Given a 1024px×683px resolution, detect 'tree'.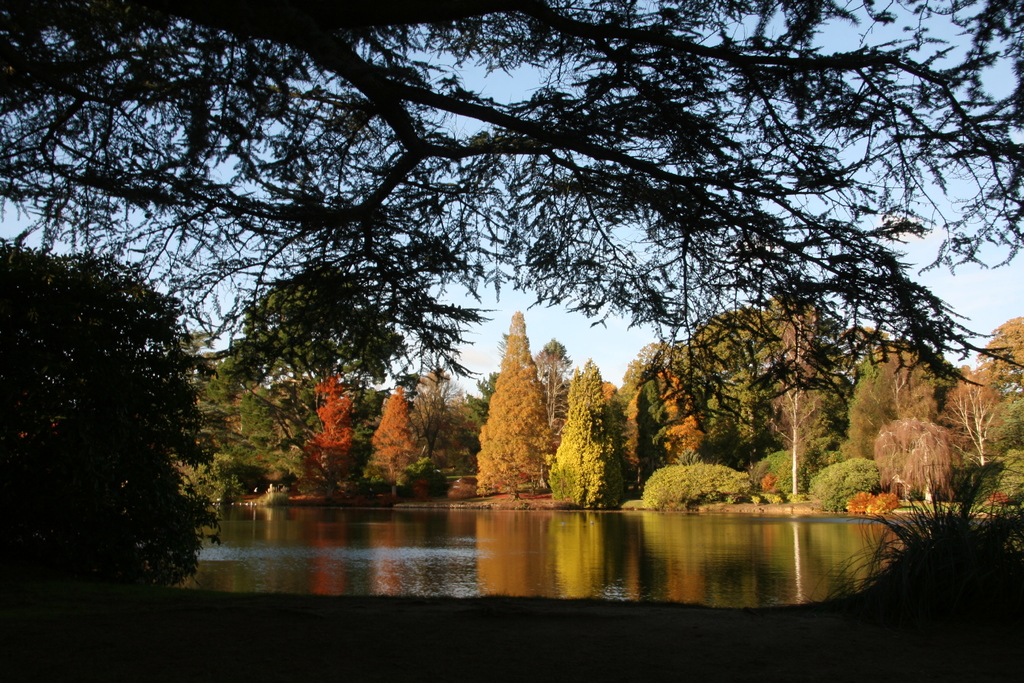
[x1=0, y1=0, x2=1023, y2=438].
